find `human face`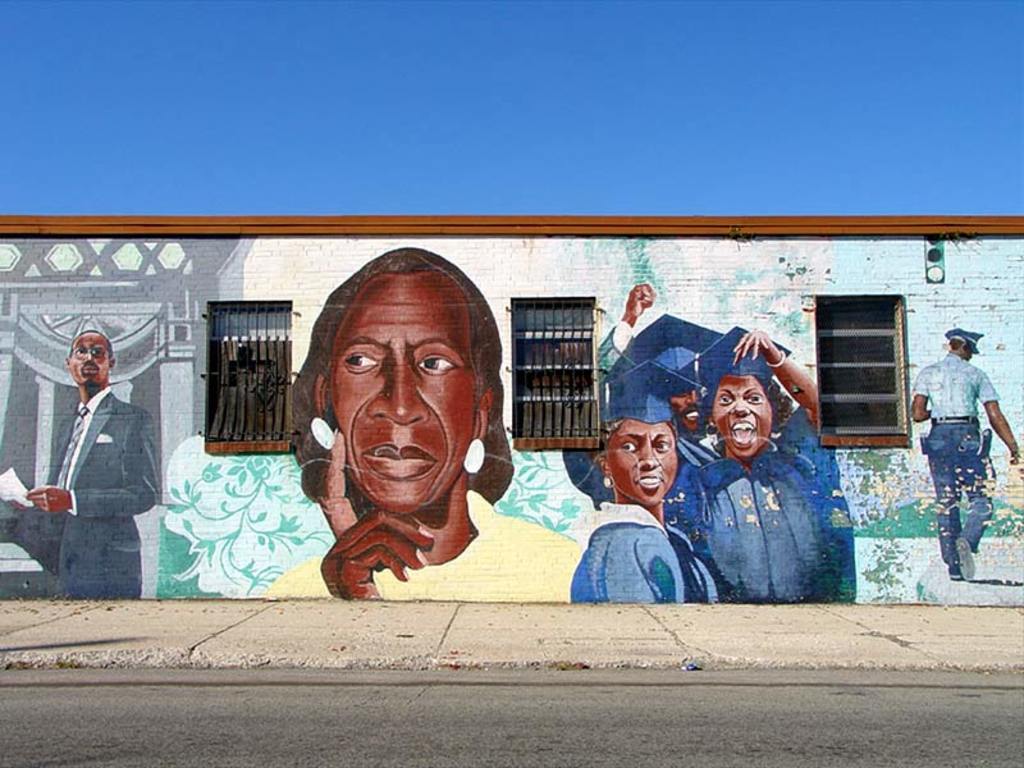
(672,389,705,433)
